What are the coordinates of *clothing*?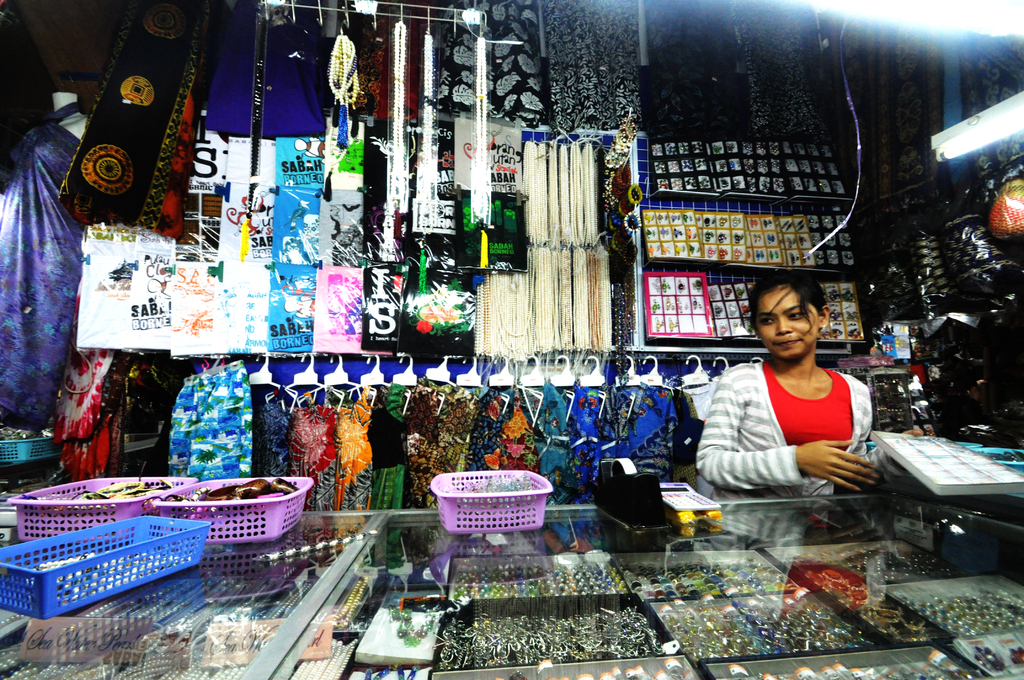
left=52, top=300, right=127, bottom=480.
